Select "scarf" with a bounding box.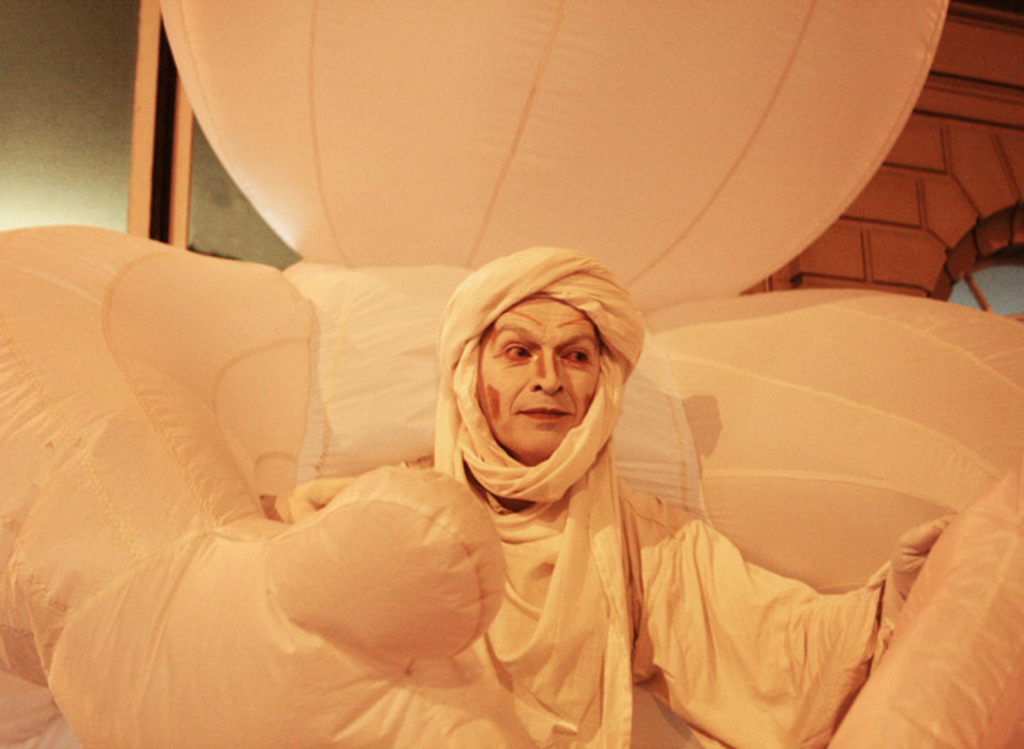
<bbox>433, 236, 655, 748</bbox>.
